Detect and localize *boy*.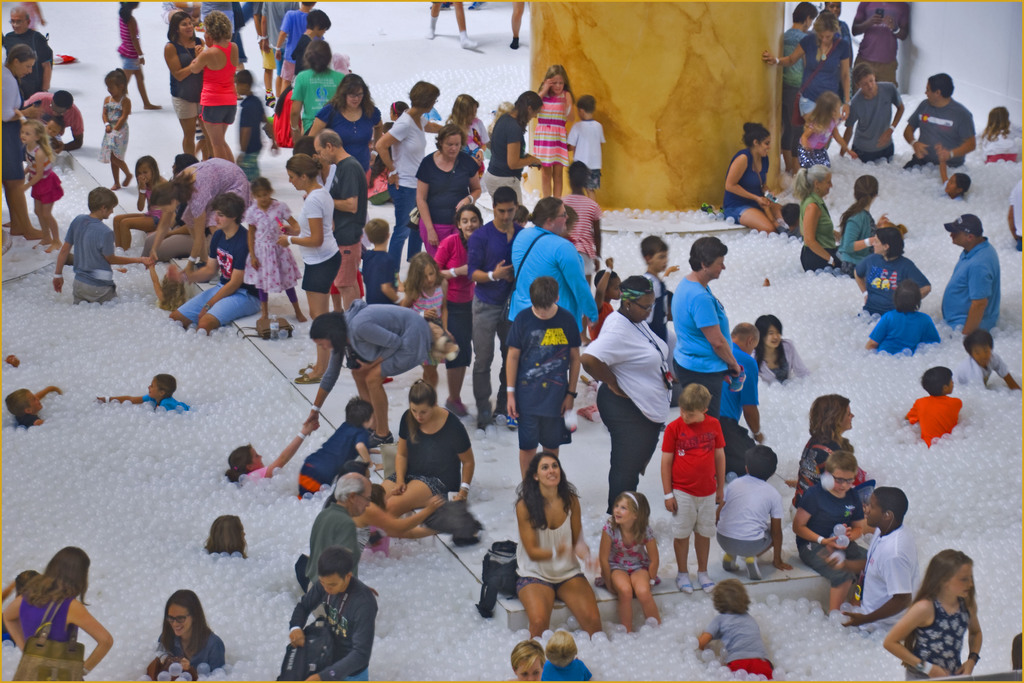
Localized at pyautogui.locateOnScreen(543, 636, 593, 682).
